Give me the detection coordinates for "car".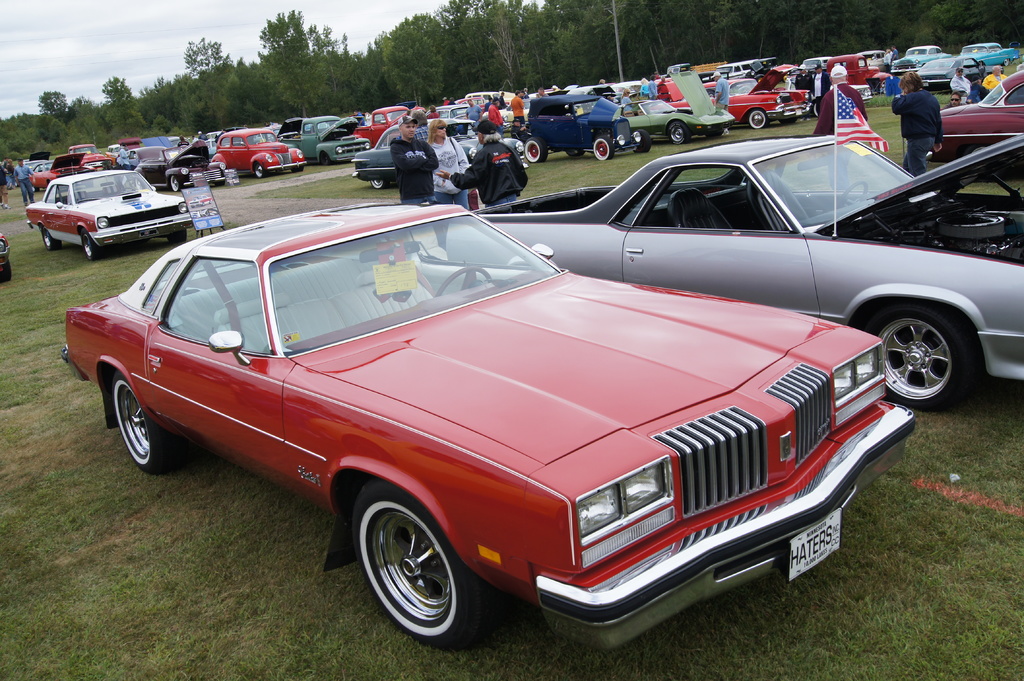
931,64,1023,169.
